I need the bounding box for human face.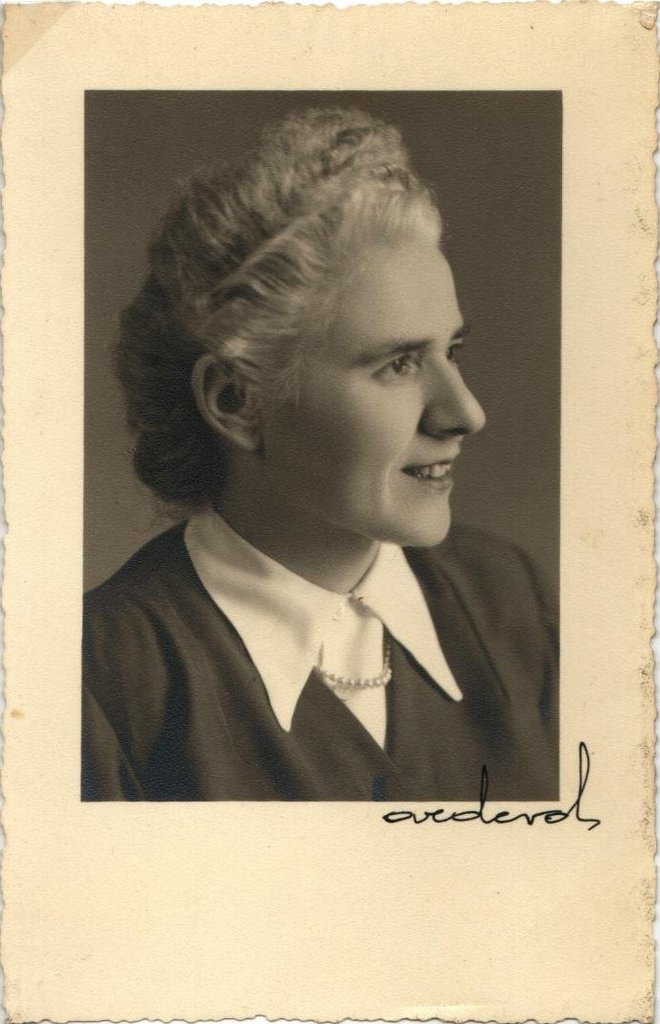
Here it is: left=251, top=221, right=492, bottom=553.
